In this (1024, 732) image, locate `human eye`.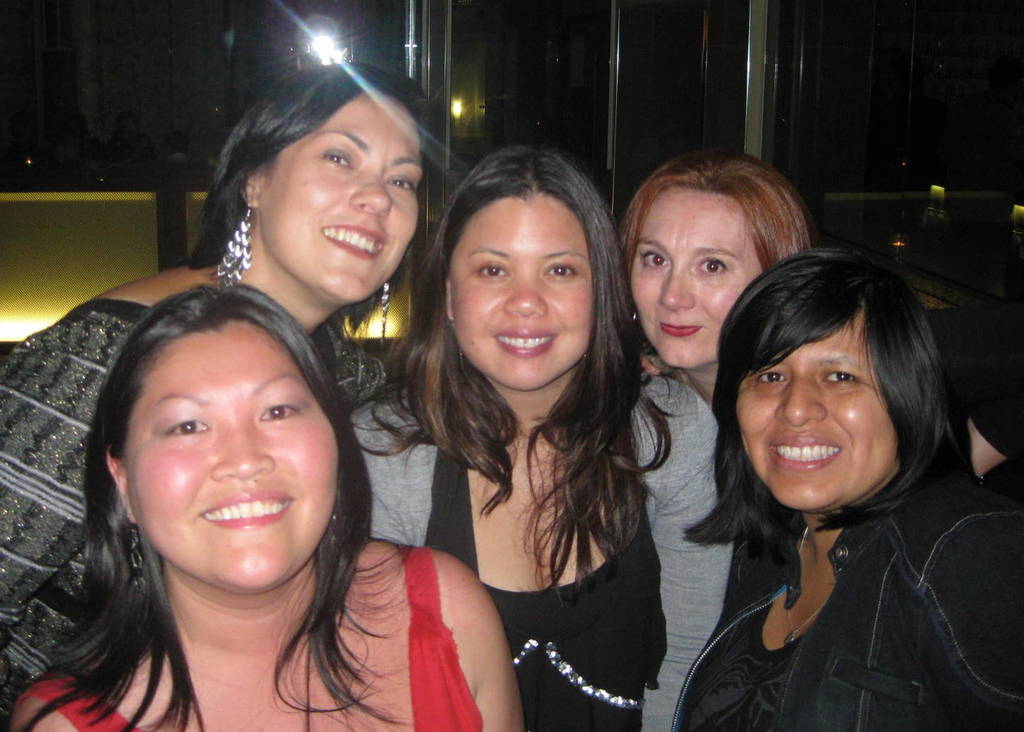
Bounding box: bbox=(746, 365, 791, 386).
